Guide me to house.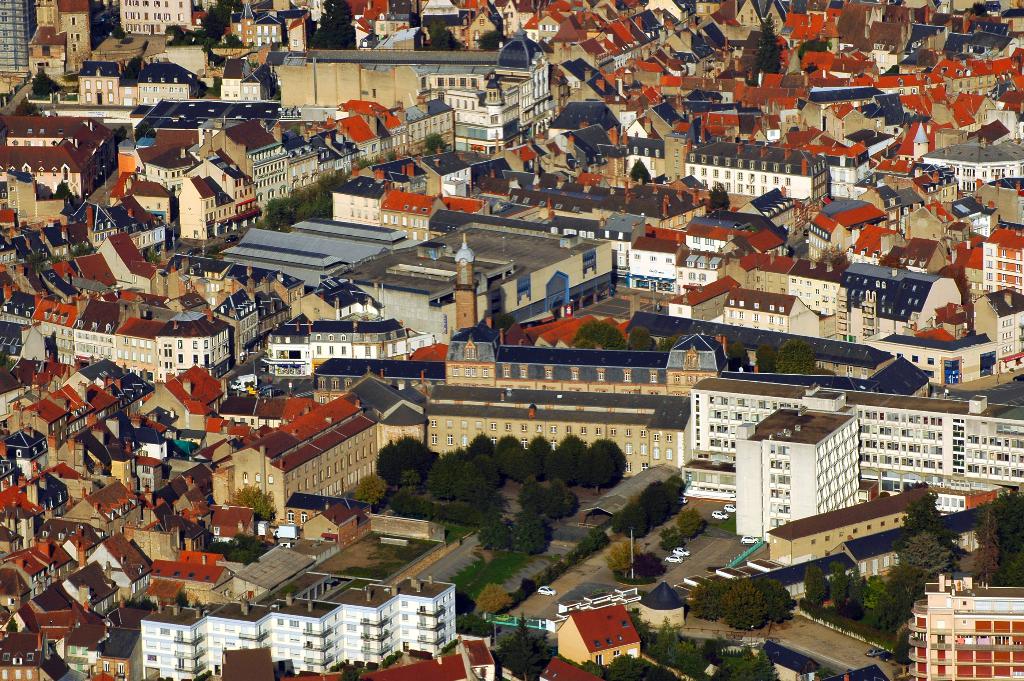
Guidance: [left=34, top=603, right=115, bottom=640].
